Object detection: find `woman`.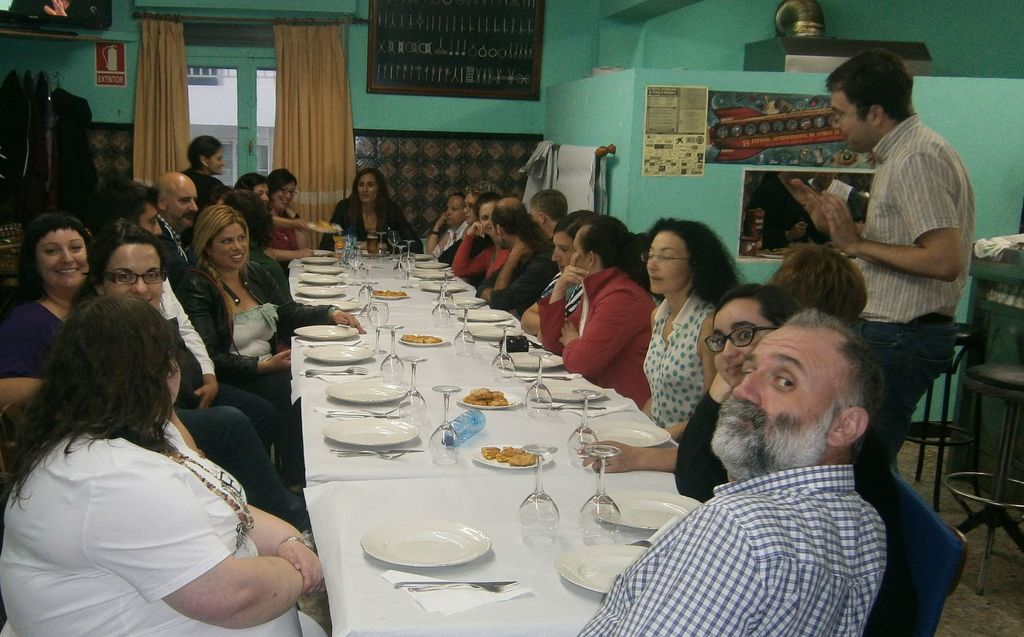
[510, 213, 605, 337].
